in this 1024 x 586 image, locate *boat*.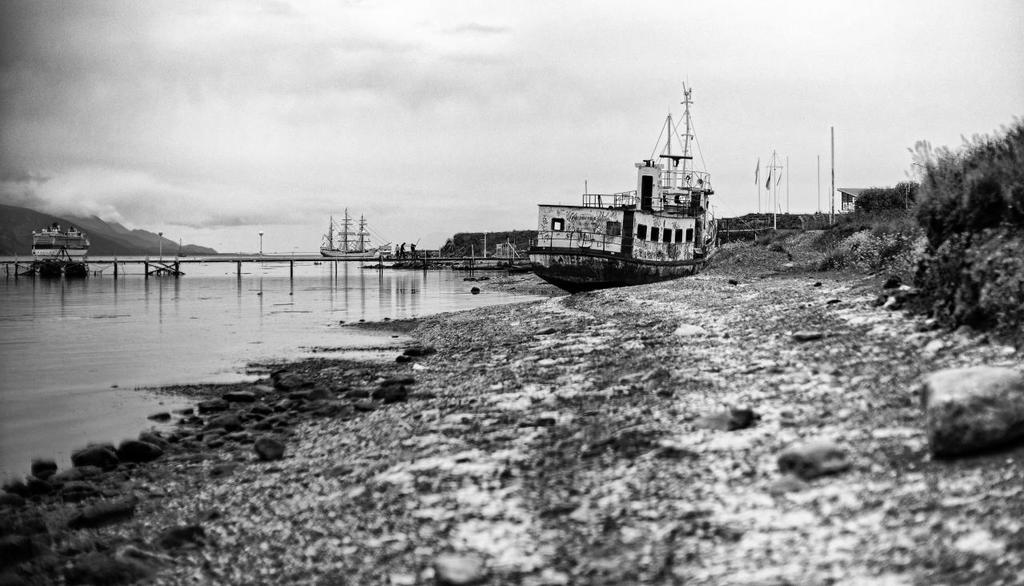
Bounding box: crop(520, 89, 737, 287).
